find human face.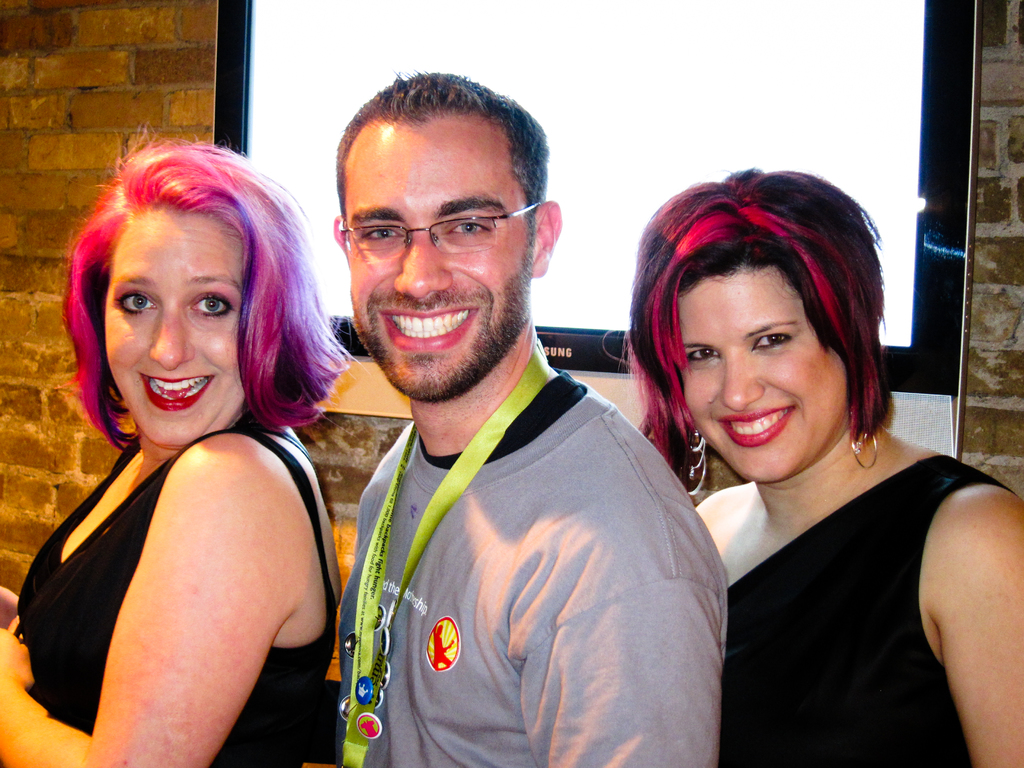
x1=109, y1=209, x2=248, y2=447.
